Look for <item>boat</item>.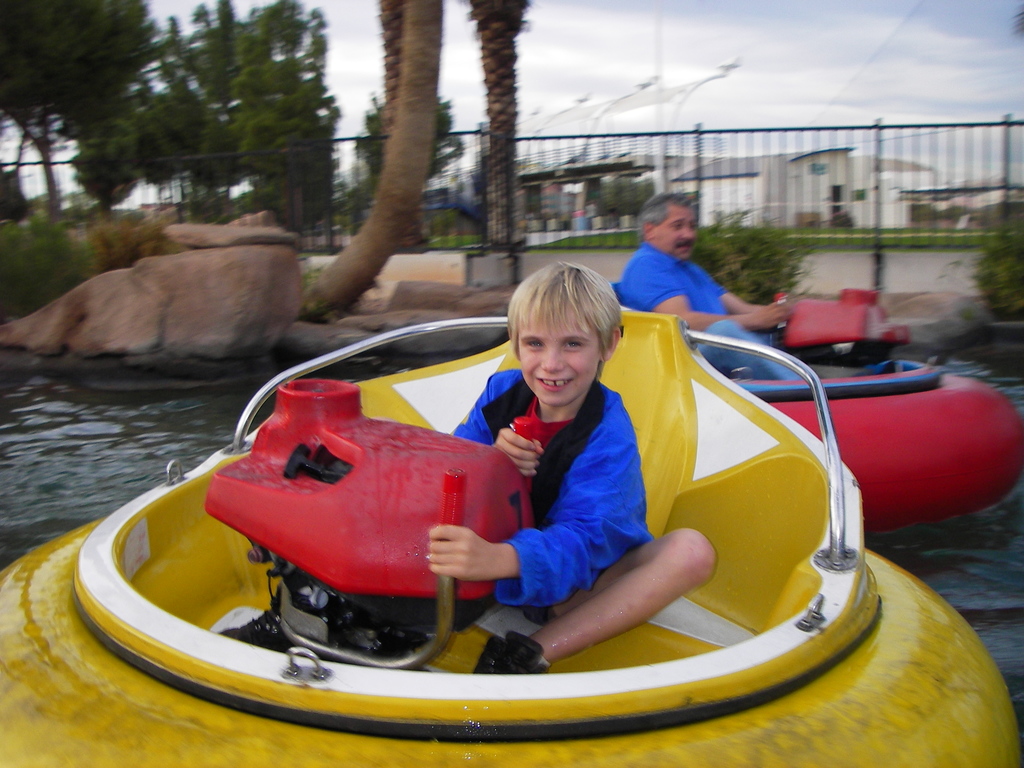
Found: locate(678, 283, 1023, 537).
